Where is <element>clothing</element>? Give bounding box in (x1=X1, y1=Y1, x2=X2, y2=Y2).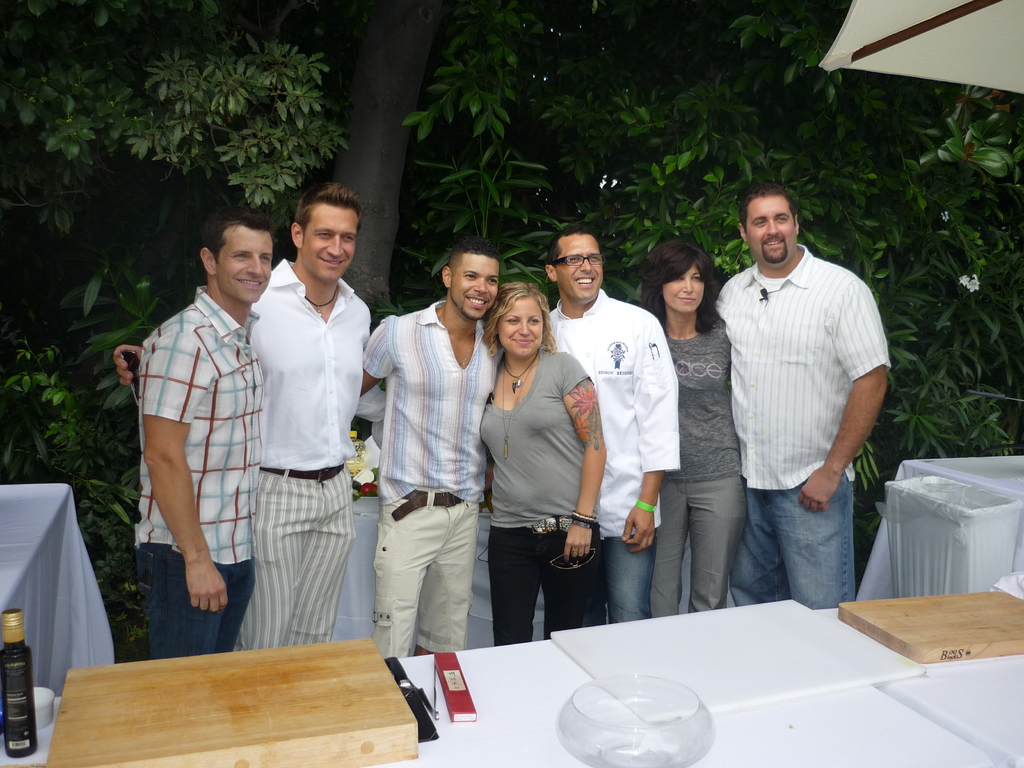
(x1=716, y1=205, x2=888, y2=588).
